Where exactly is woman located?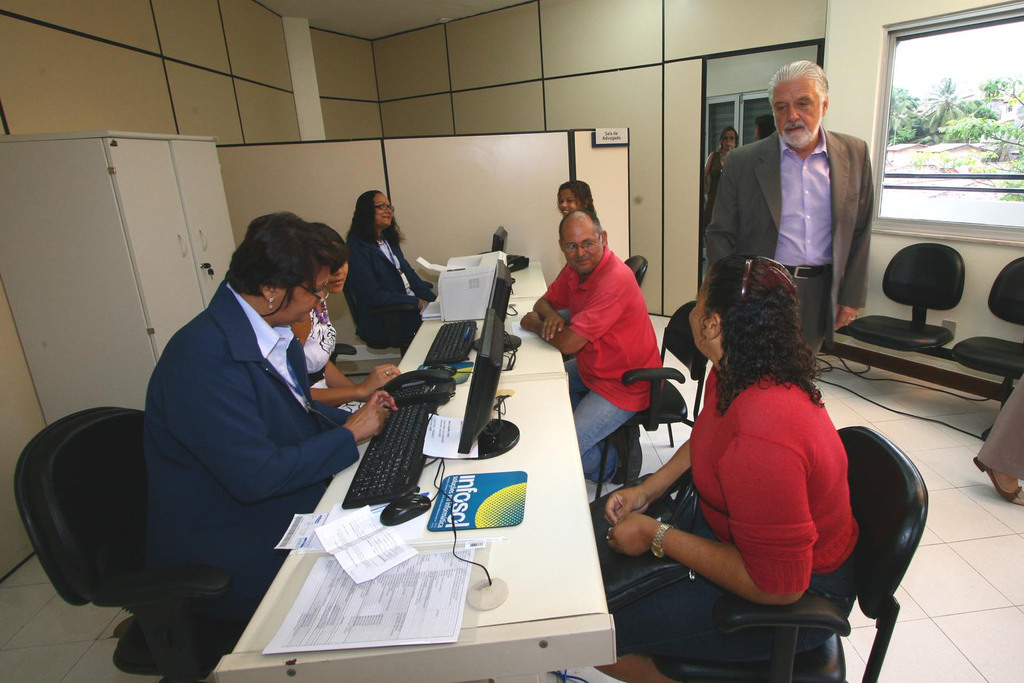
Its bounding box is l=698, t=122, r=749, b=229.
